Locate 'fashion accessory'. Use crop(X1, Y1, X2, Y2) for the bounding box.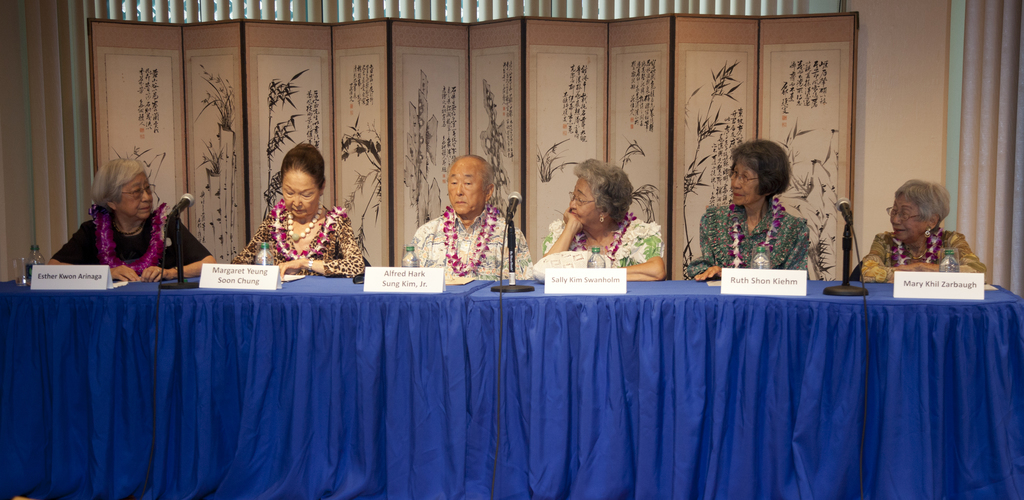
crop(595, 213, 607, 225).
